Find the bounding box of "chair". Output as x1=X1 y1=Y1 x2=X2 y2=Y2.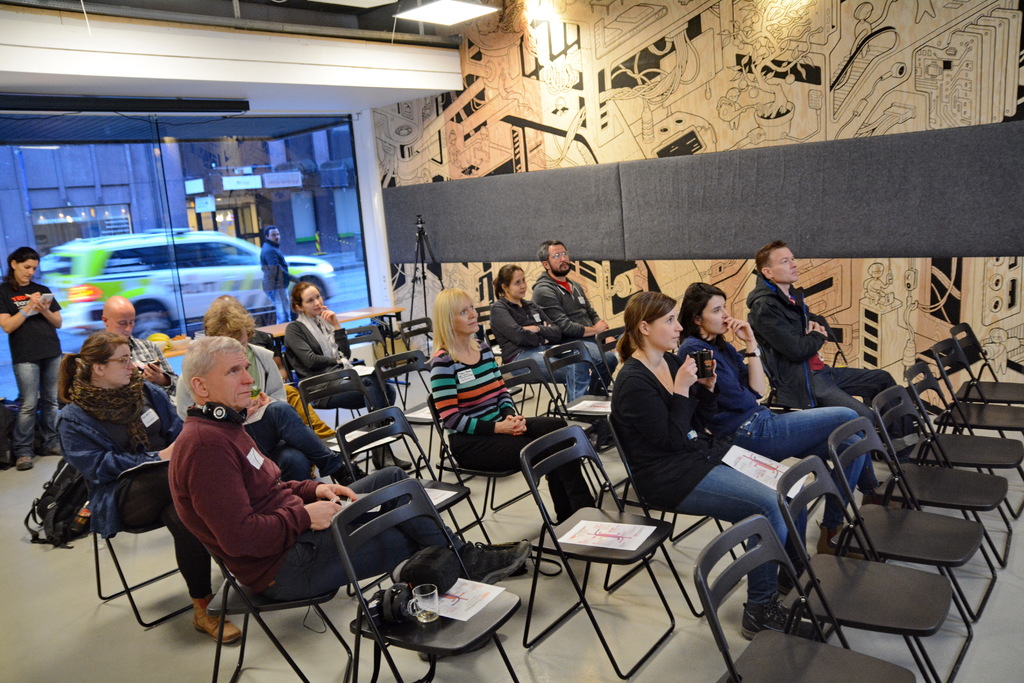
x1=824 y1=417 x2=981 y2=682.
